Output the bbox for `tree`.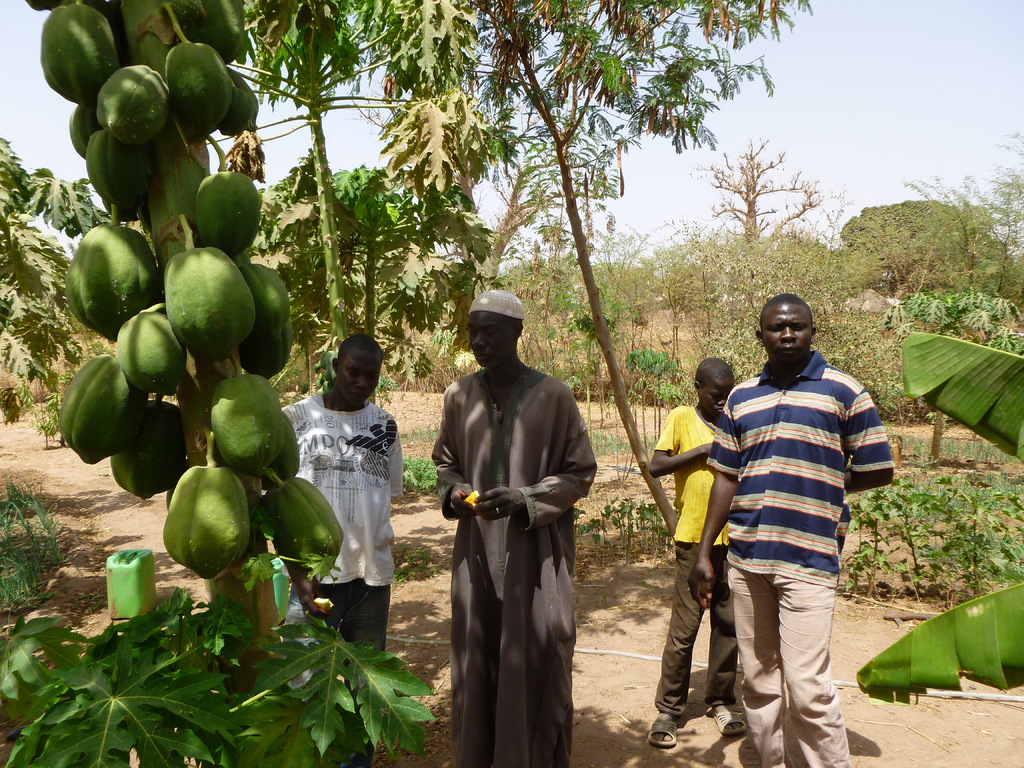
[left=460, top=0, right=820, bottom=546].
